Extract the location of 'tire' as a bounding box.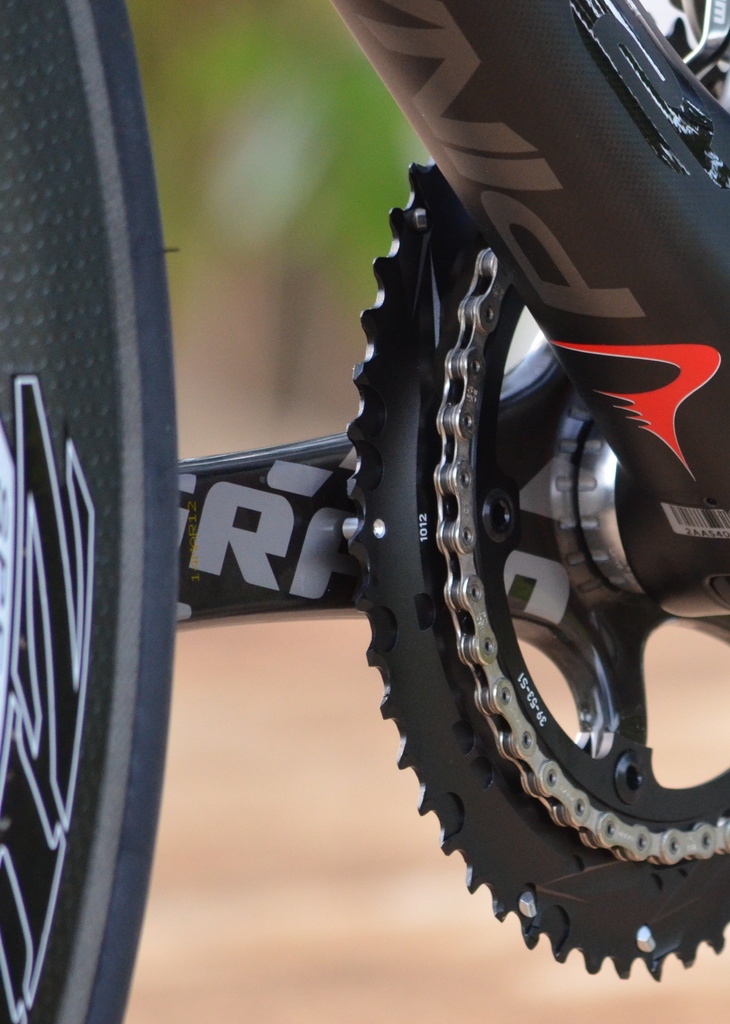
[x1=0, y1=0, x2=188, y2=1023].
